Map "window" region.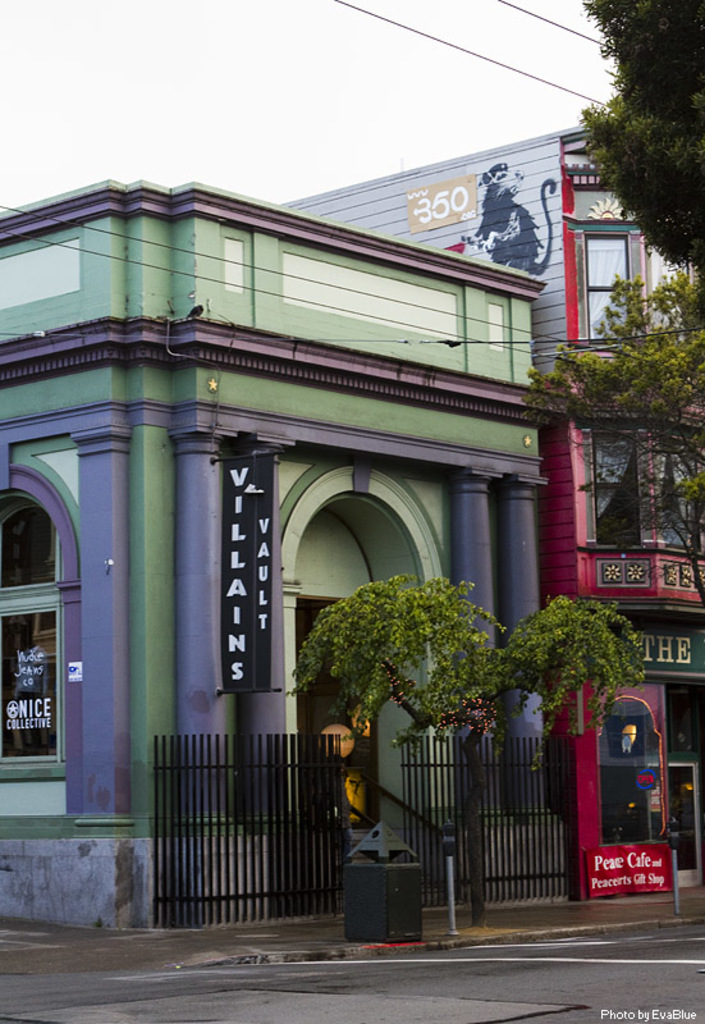
Mapped to l=0, t=481, r=64, b=783.
